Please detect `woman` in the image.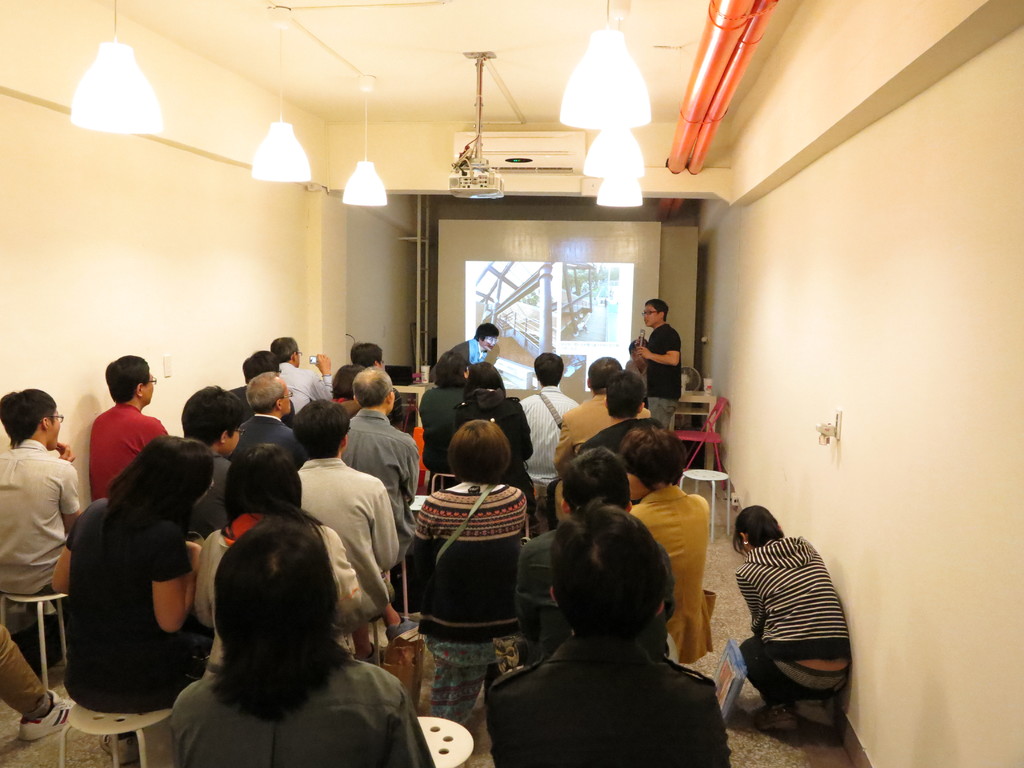
rect(190, 436, 364, 672).
